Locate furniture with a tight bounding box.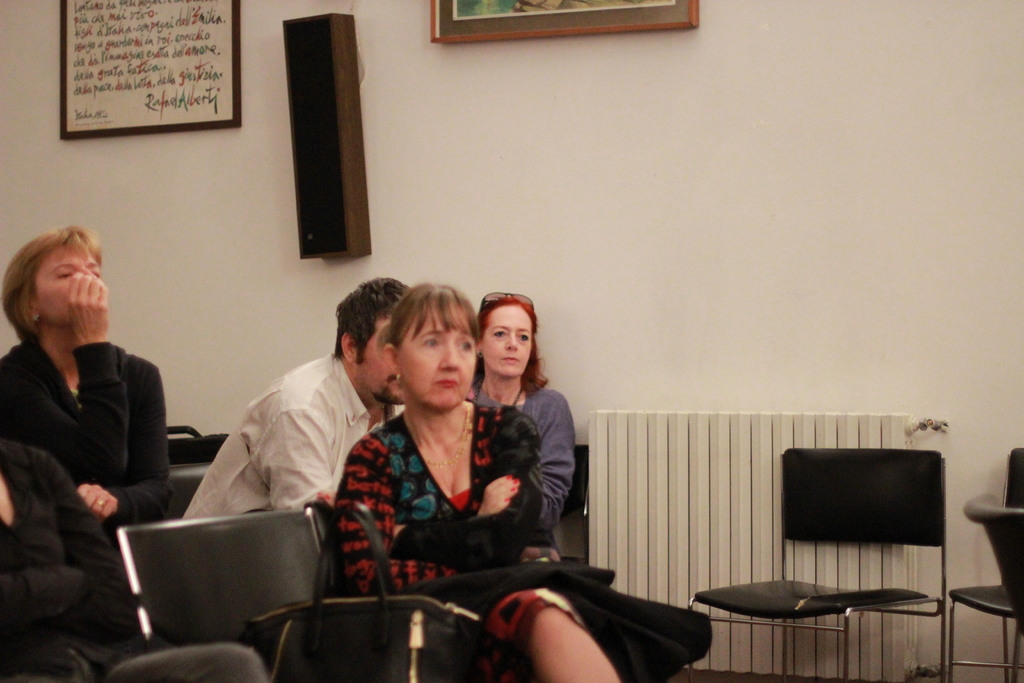
<region>561, 443, 591, 566</region>.
